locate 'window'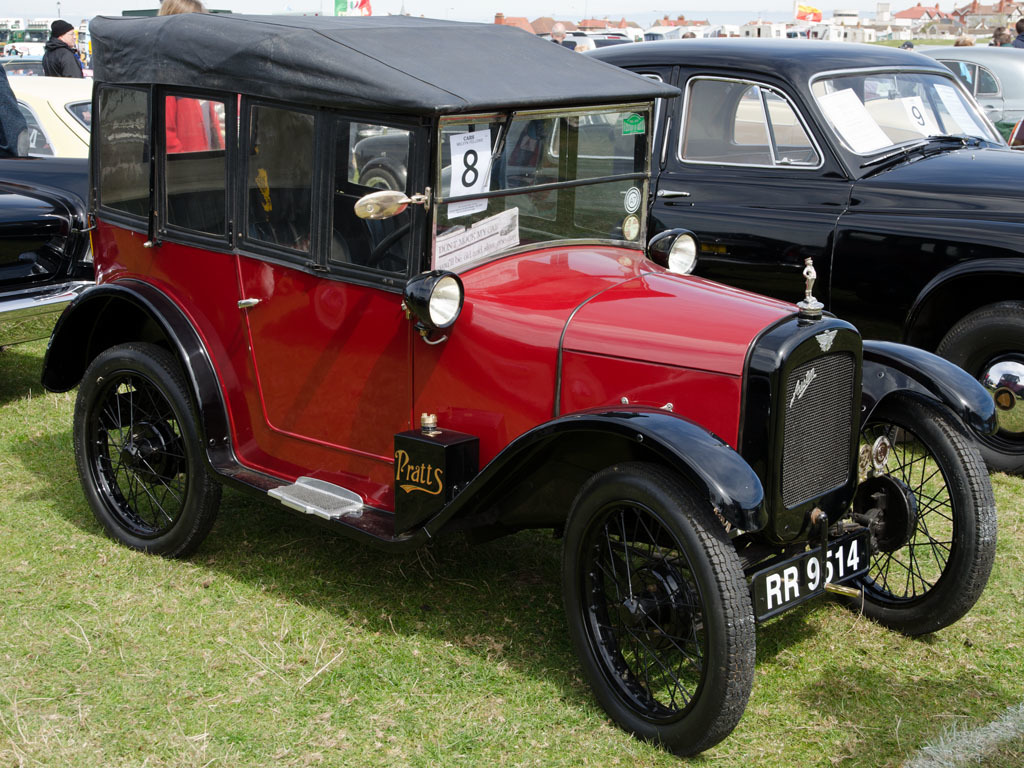
x1=865, y1=82, x2=982, y2=144
